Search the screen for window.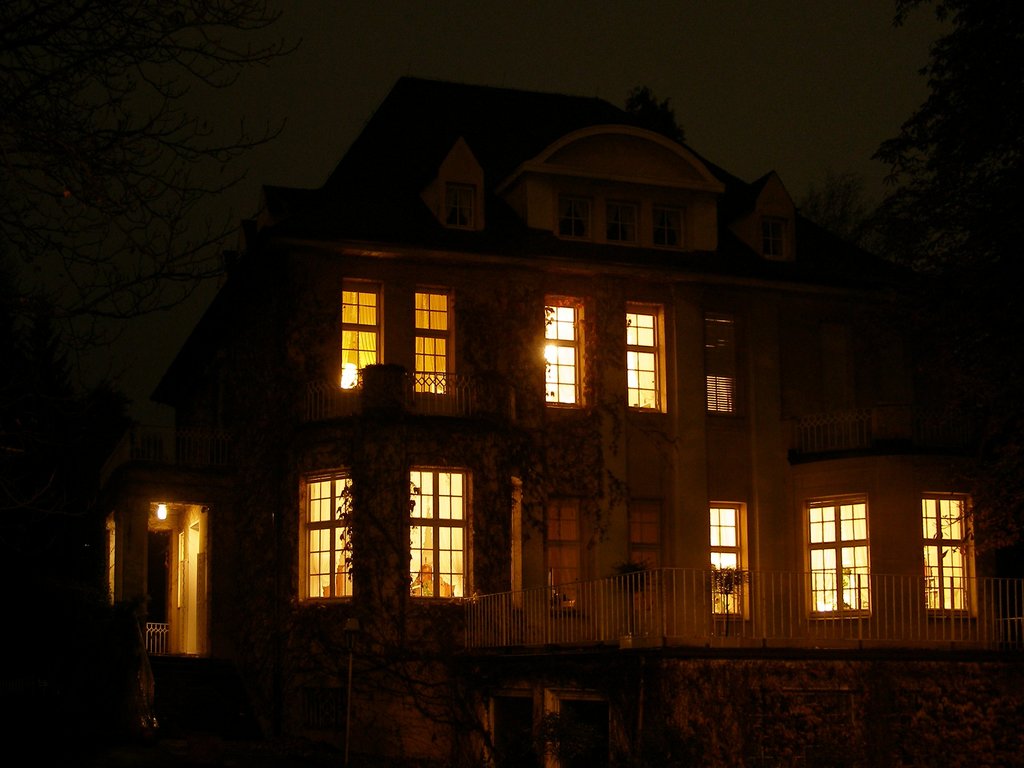
Found at bbox=(534, 289, 587, 413).
